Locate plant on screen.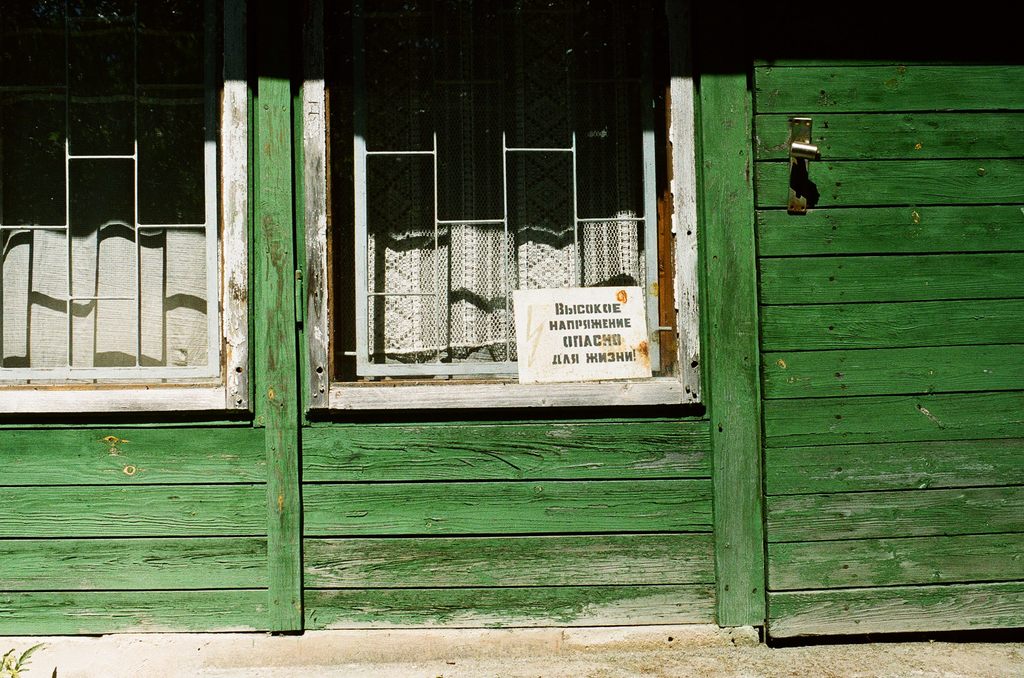
On screen at select_region(0, 641, 50, 677).
